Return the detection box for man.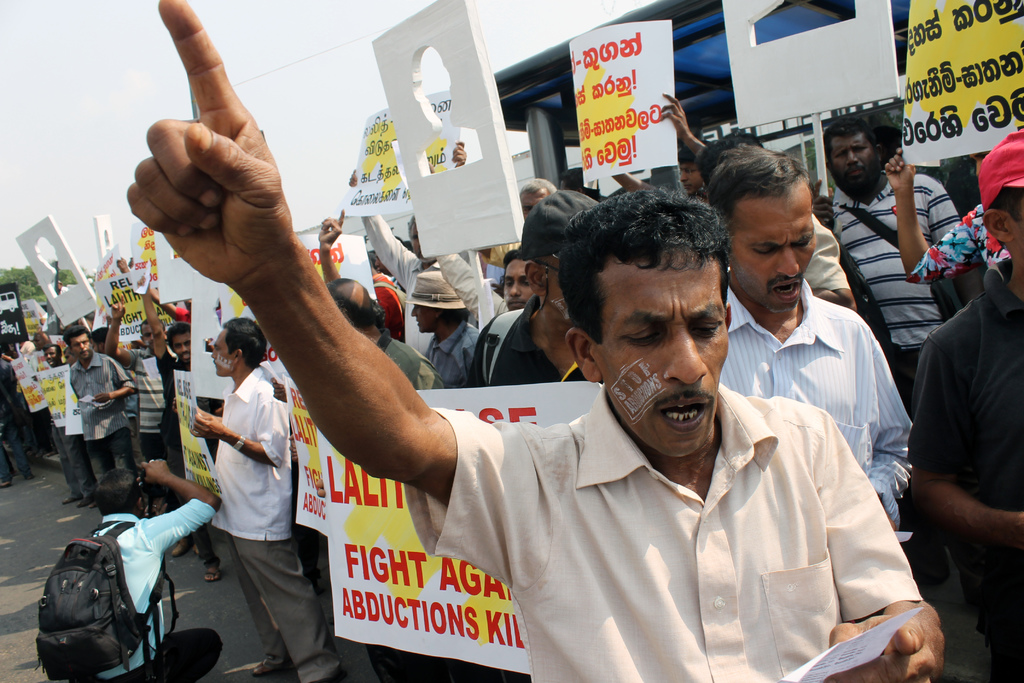
crop(908, 126, 1023, 682).
